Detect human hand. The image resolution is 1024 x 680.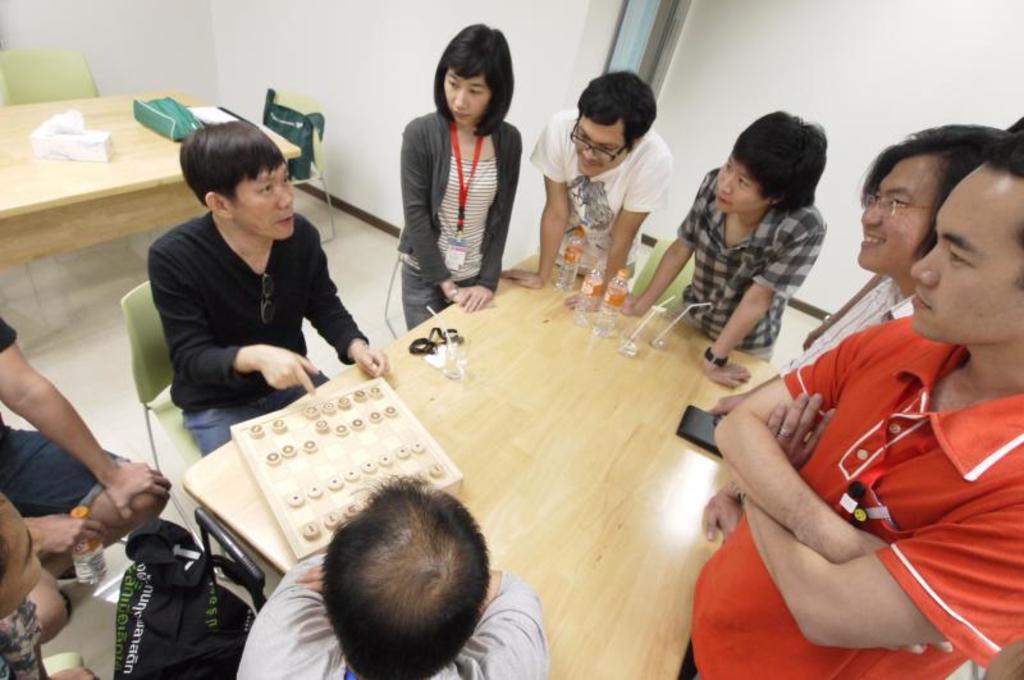
select_region(444, 284, 499, 305).
